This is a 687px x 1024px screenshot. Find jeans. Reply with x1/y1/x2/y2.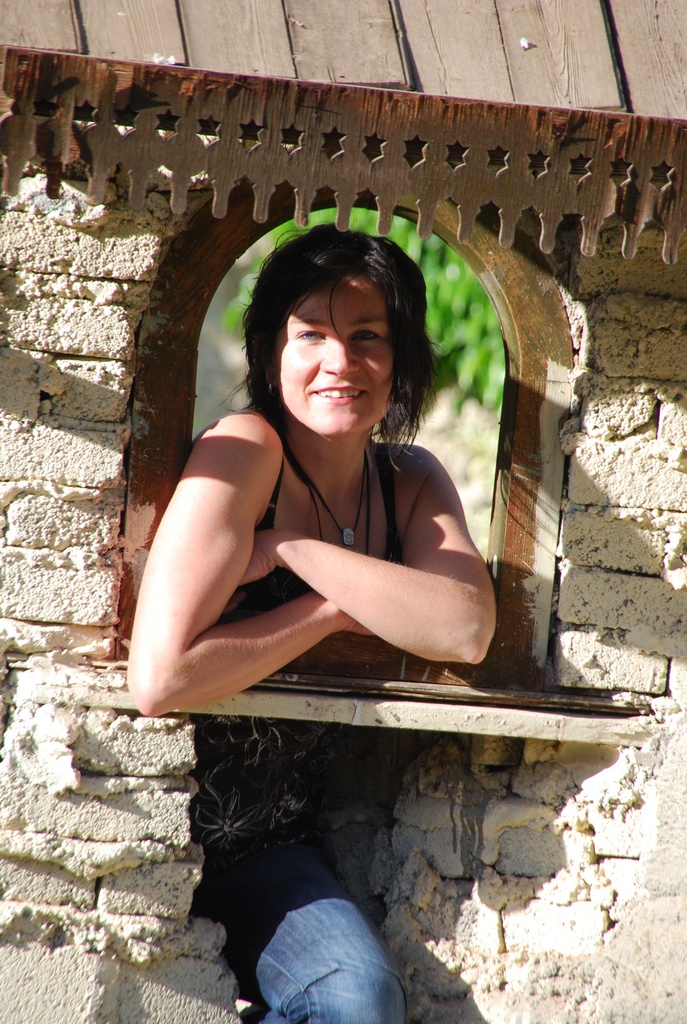
244/887/415/1021.
